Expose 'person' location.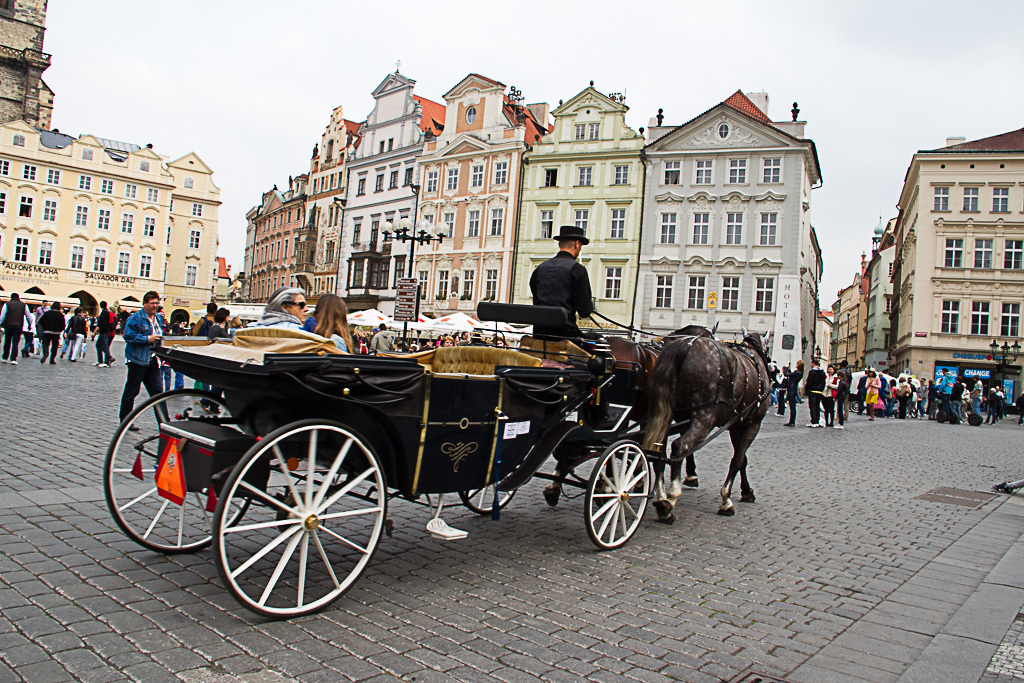
Exposed at [x1=785, y1=357, x2=800, y2=428].
